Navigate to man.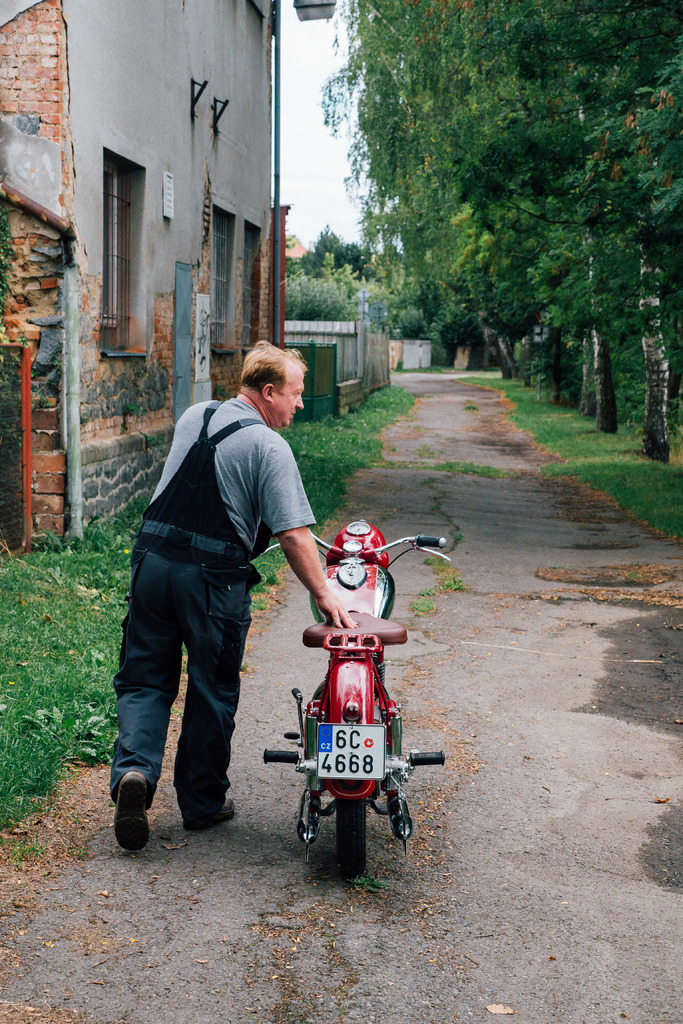
Navigation target: Rect(103, 344, 358, 854).
